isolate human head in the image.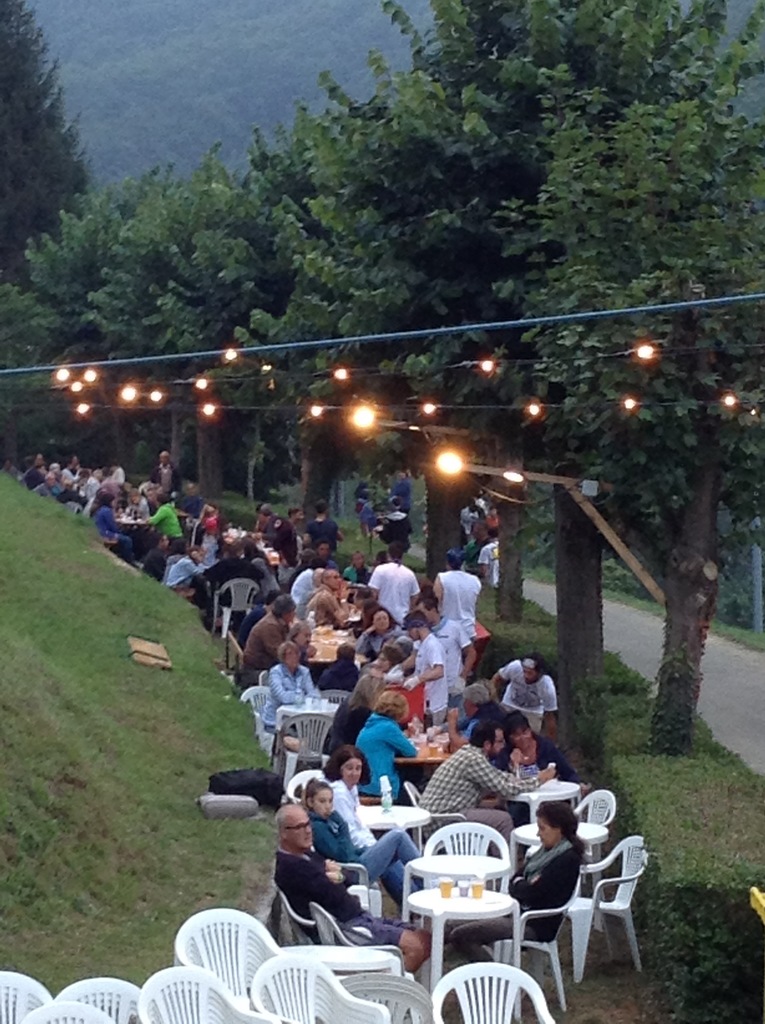
Isolated region: region(349, 552, 363, 570).
